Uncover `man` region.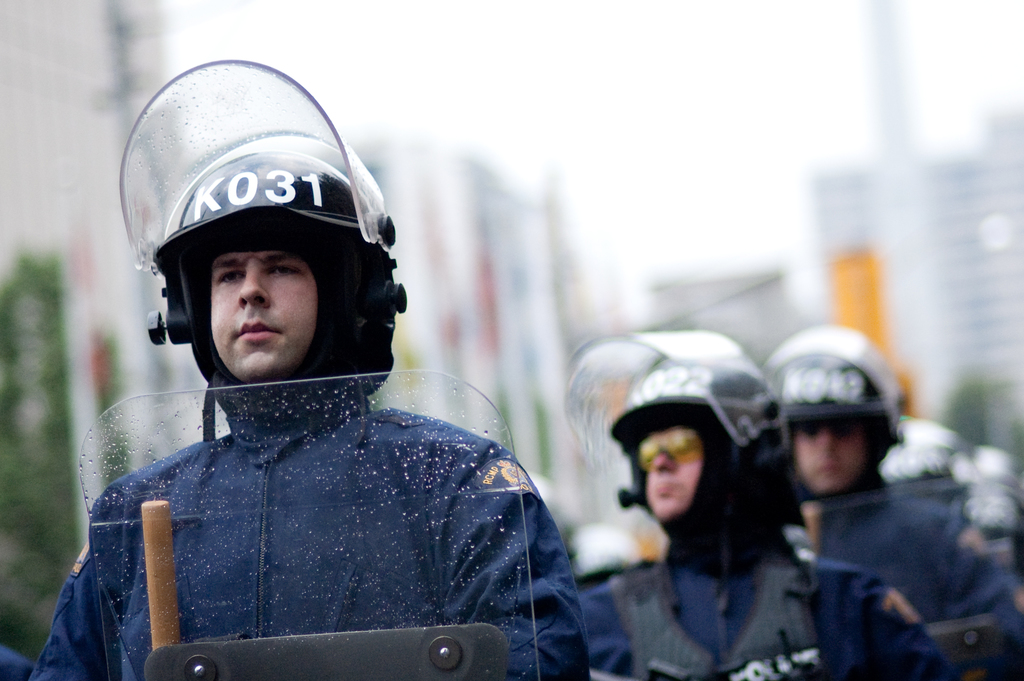
Uncovered: bbox=[575, 361, 945, 680].
